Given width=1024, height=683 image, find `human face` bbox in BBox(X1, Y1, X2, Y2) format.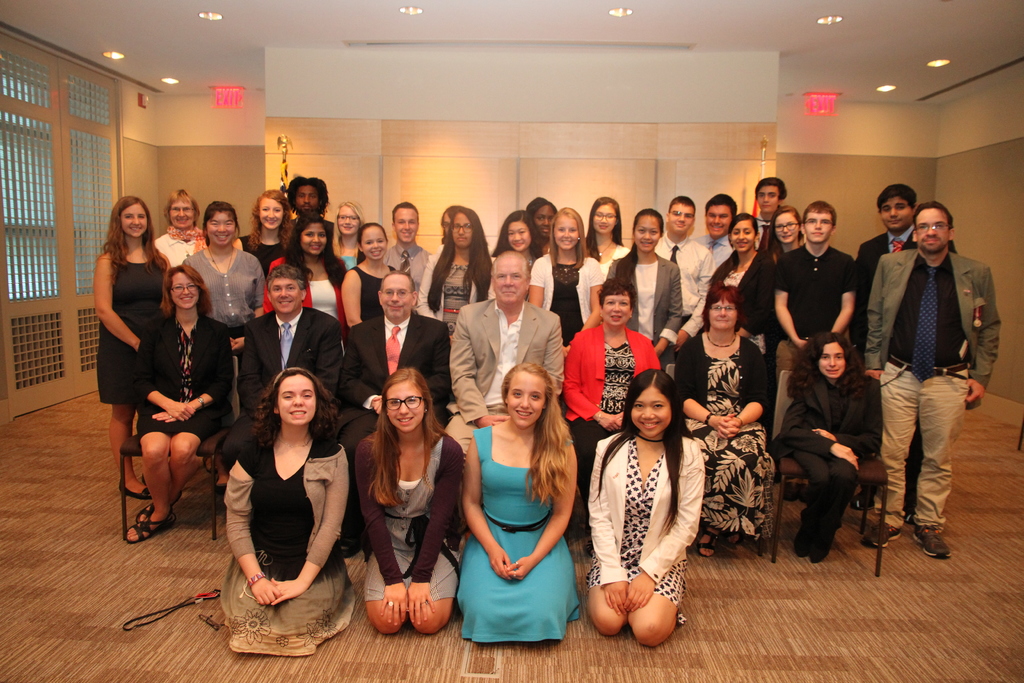
BBox(204, 209, 239, 247).
